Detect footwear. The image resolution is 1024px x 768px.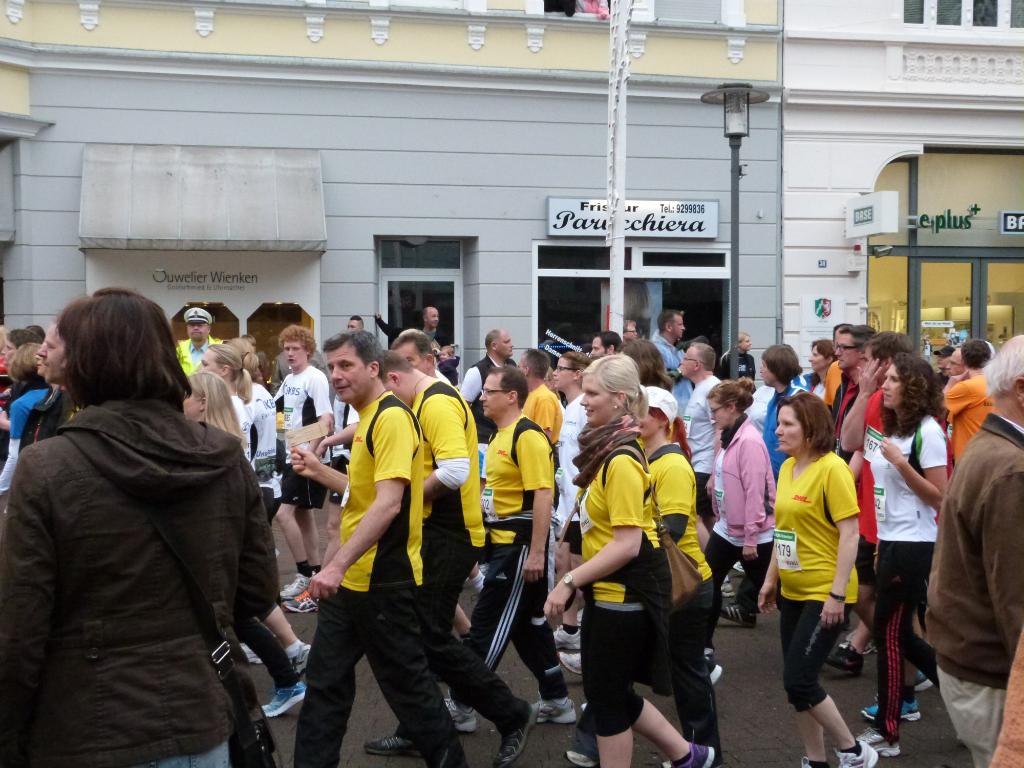
rect(838, 744, 875, 767).
